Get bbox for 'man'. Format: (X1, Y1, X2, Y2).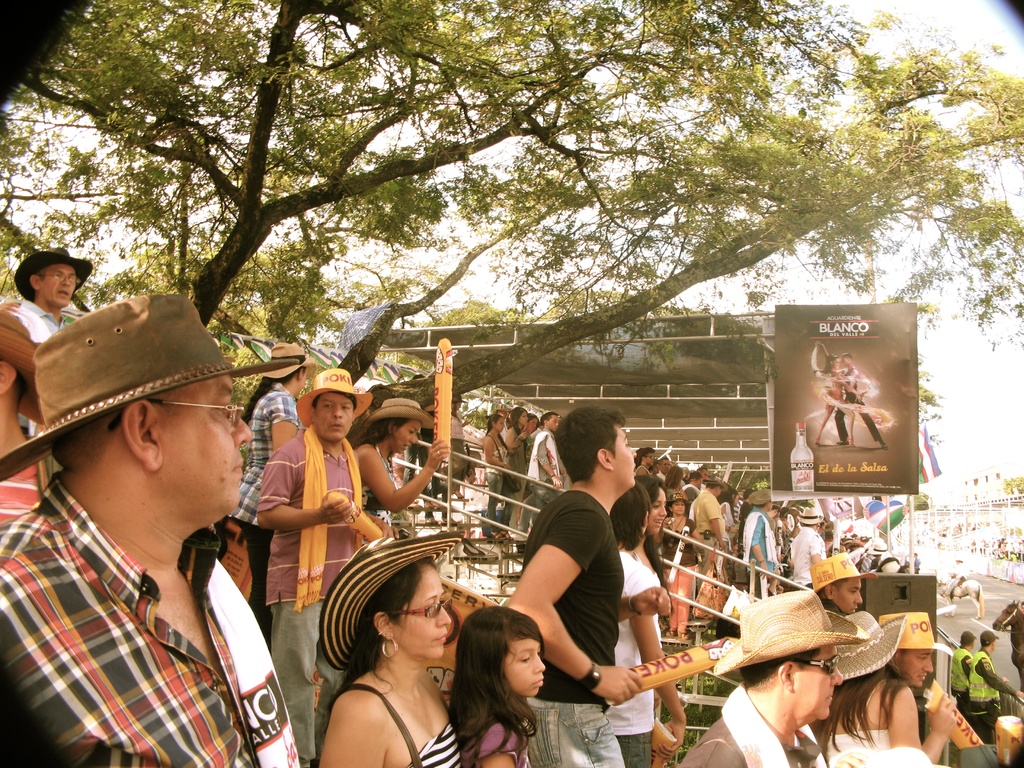
(255, 368, 399, 767).
